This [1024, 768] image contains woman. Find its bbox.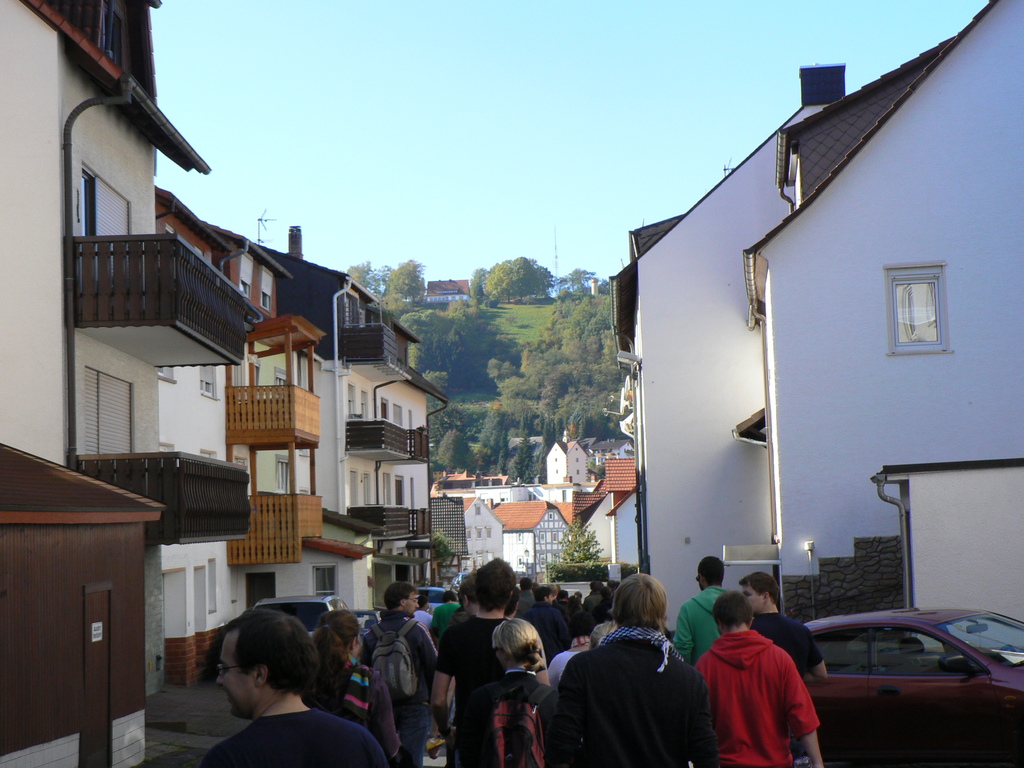
crop(554, 581, 708, 765).
